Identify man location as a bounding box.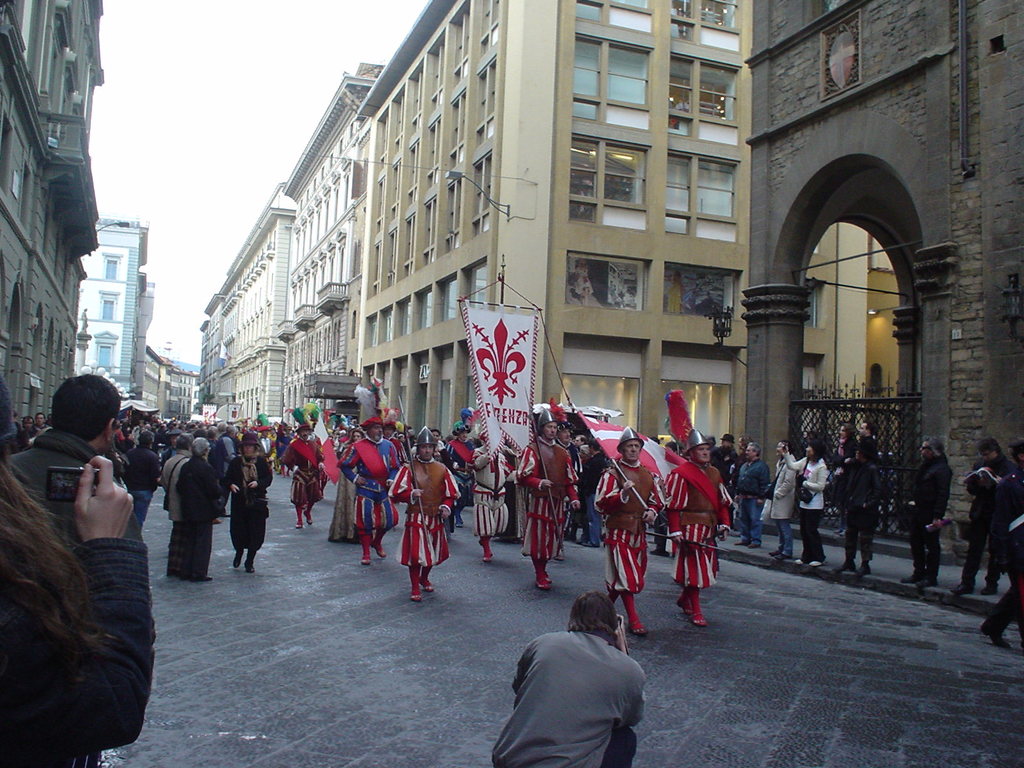
pyautogui.locateOnScreen(284, 421, 321, 532).
